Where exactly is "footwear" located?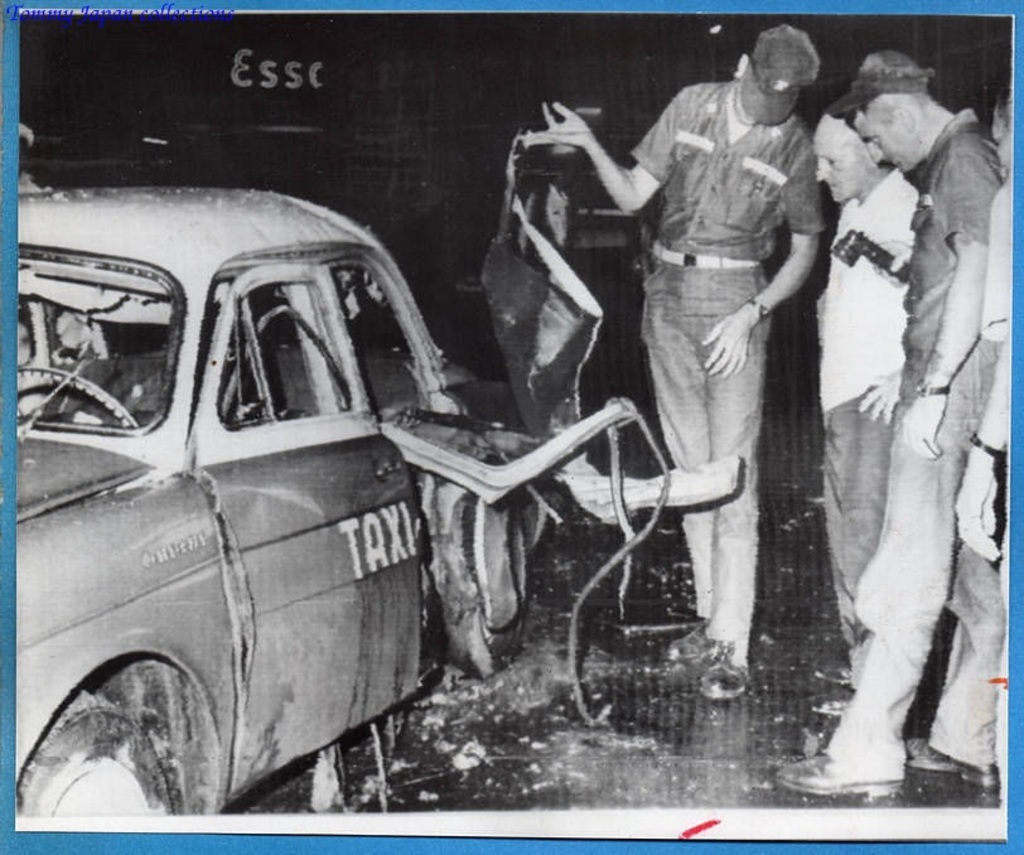
Its bounding box is 908, 731, 1003, 787.
